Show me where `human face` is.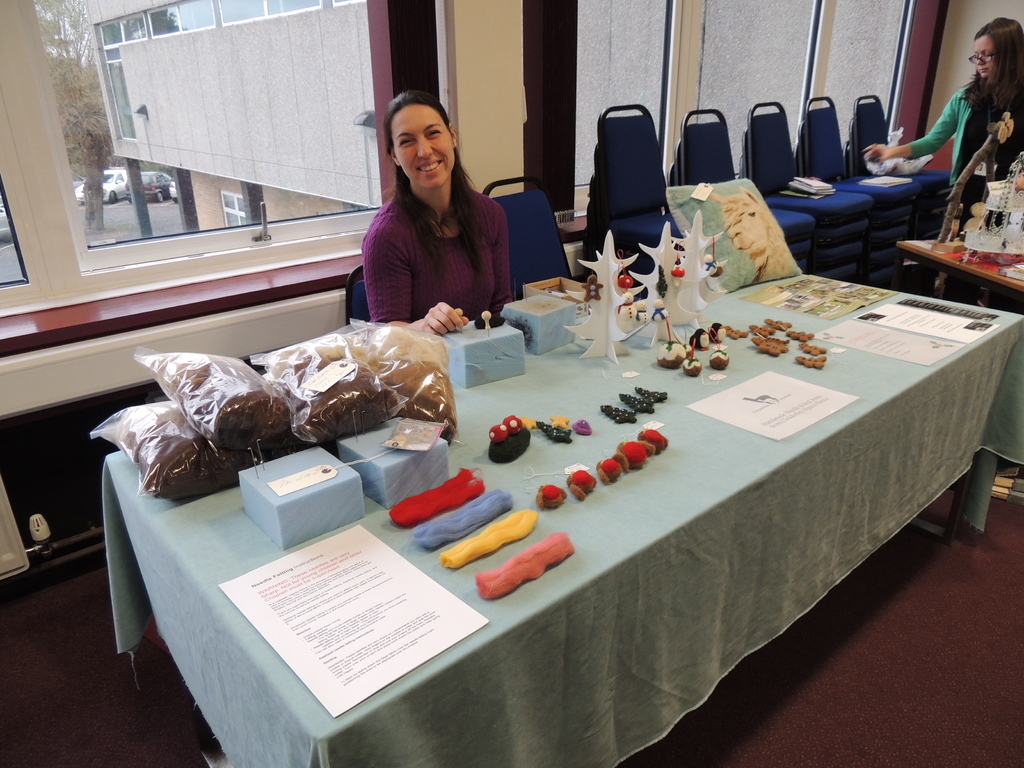
`human face` is at box(391, 104, 456, 187).
